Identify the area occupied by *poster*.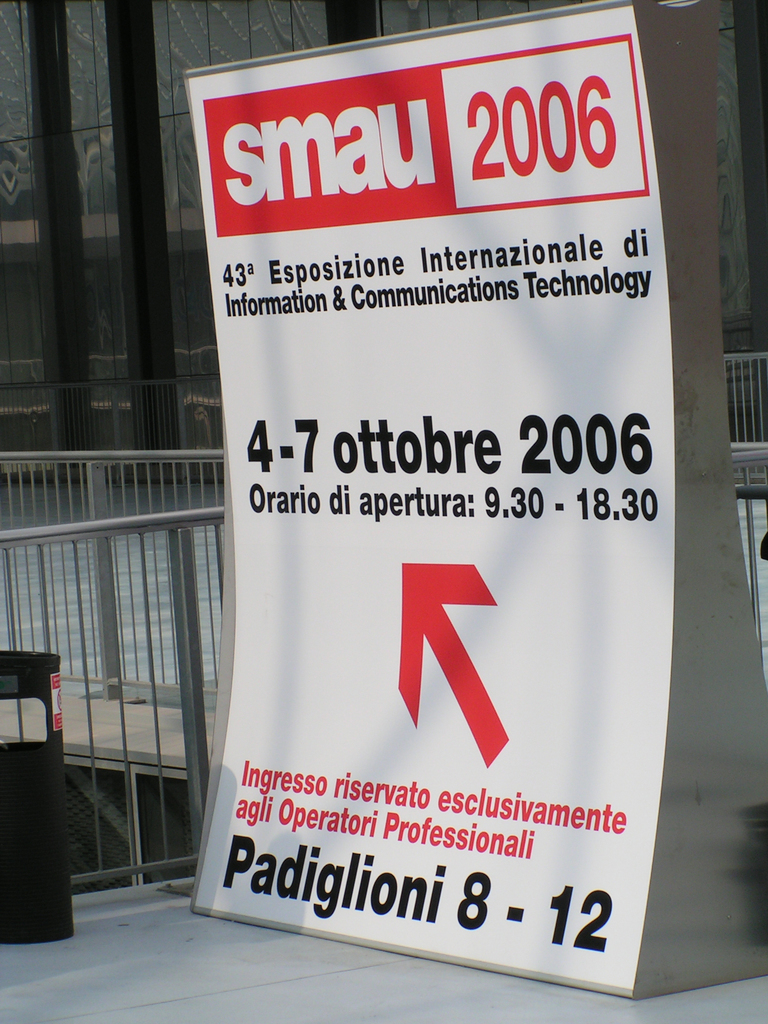
Area: Rect(195, 0, 679, 991).
